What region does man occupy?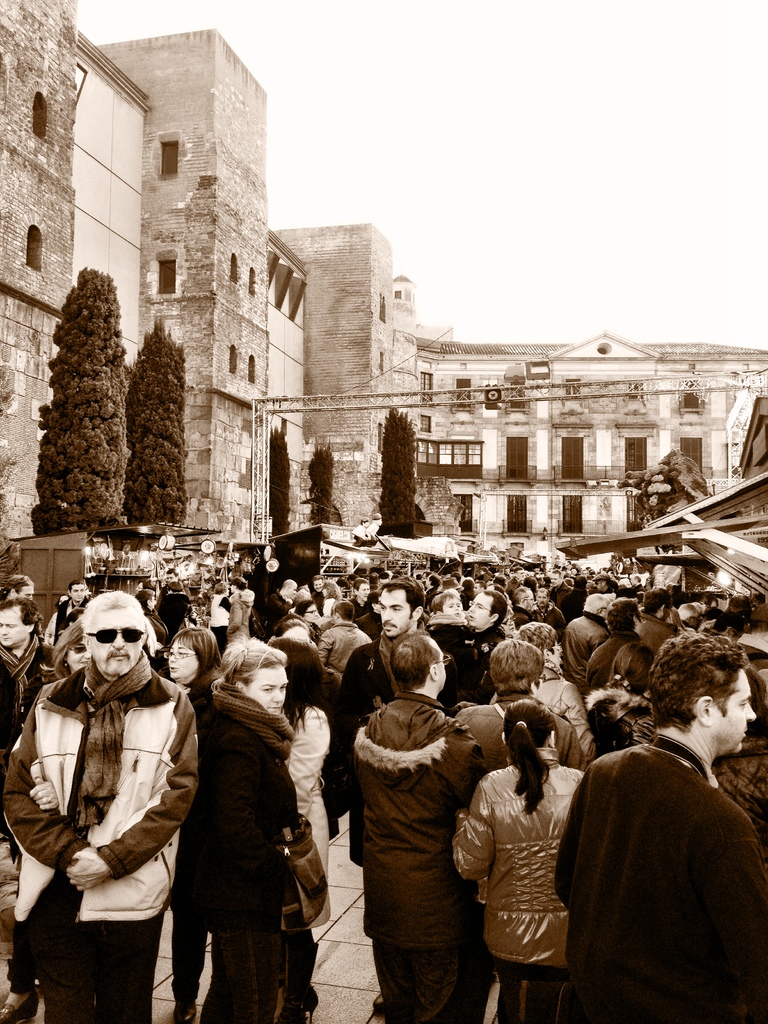
(x1=500, y1=565, x2=509, y2=583).
